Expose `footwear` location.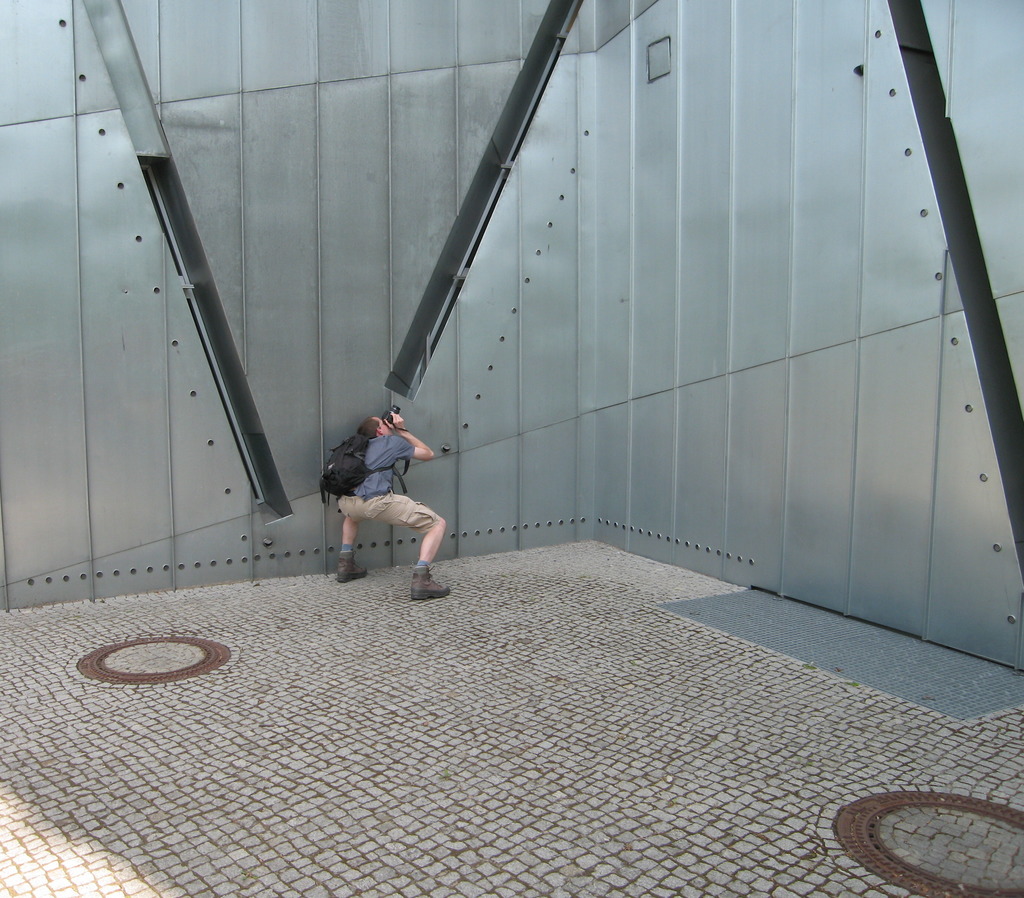
Exposed at left=333, top=547, right=366, bottom=578.
